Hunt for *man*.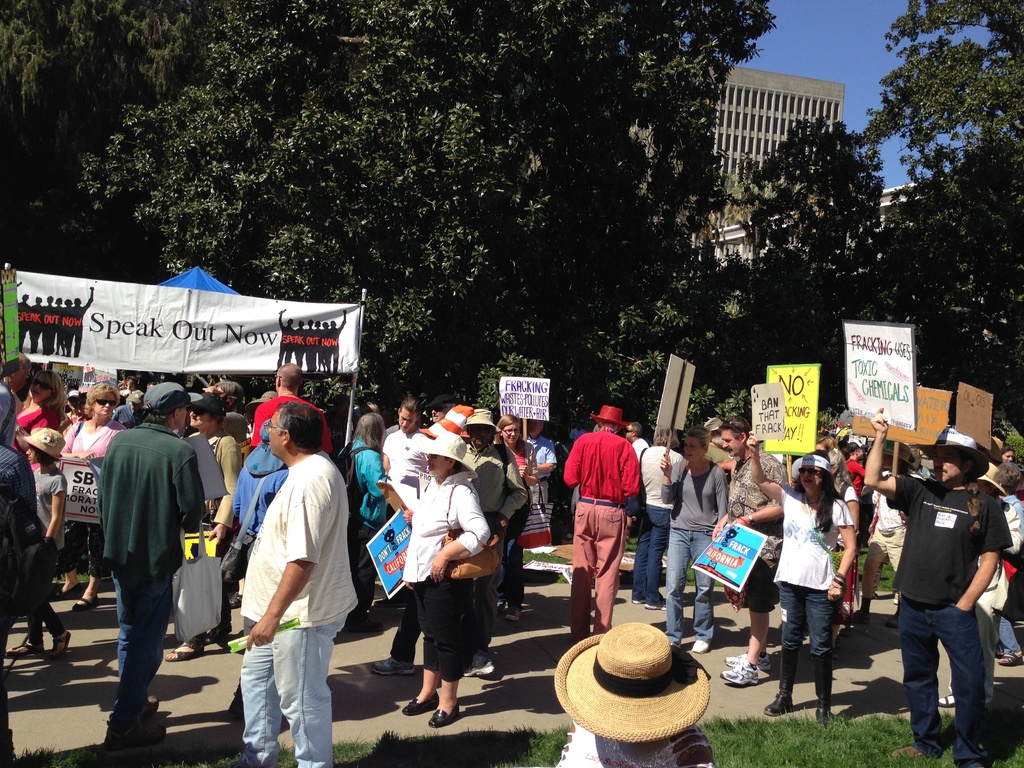
Hunted down at [351,388,396,428].
